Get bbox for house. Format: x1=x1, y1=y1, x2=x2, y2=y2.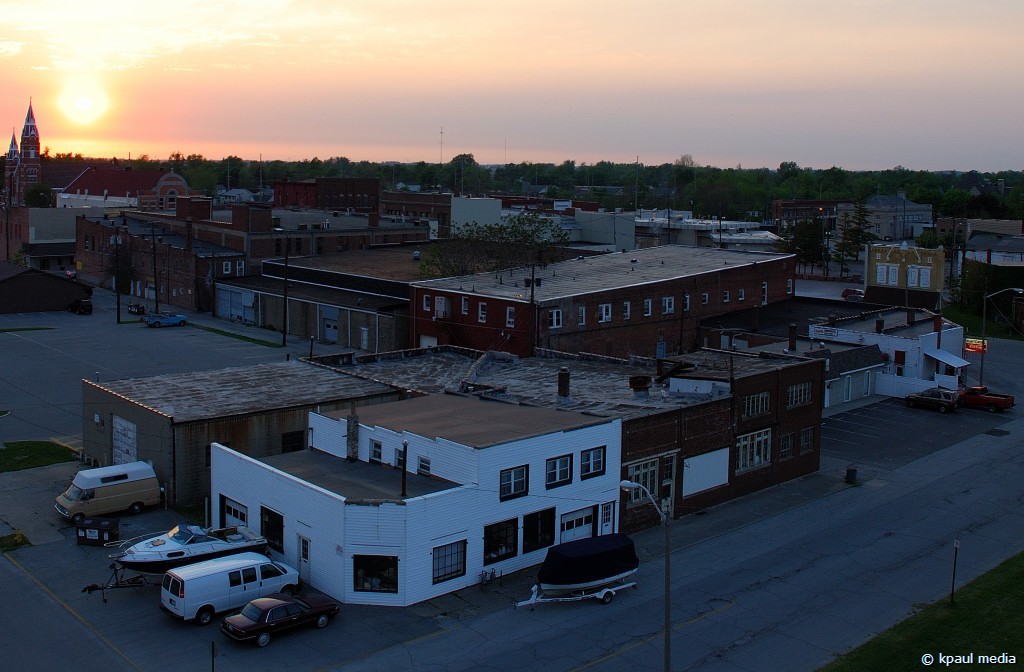
x1=255, y1=230, x2=608, y2=351.
